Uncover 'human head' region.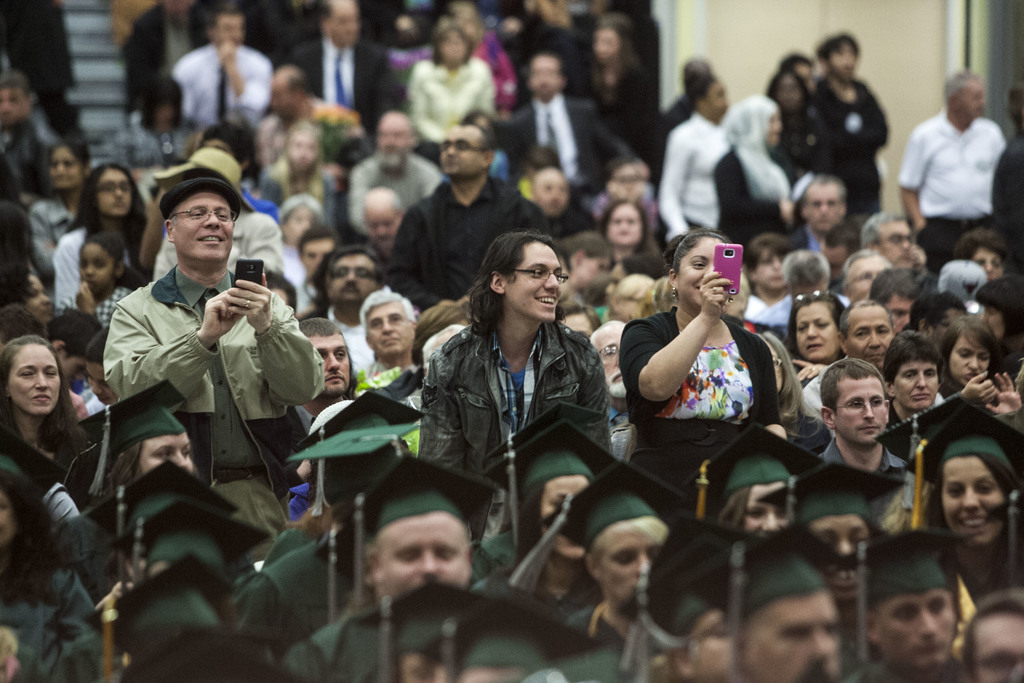
Uncovered: locate(881, 331, 941, 411).
